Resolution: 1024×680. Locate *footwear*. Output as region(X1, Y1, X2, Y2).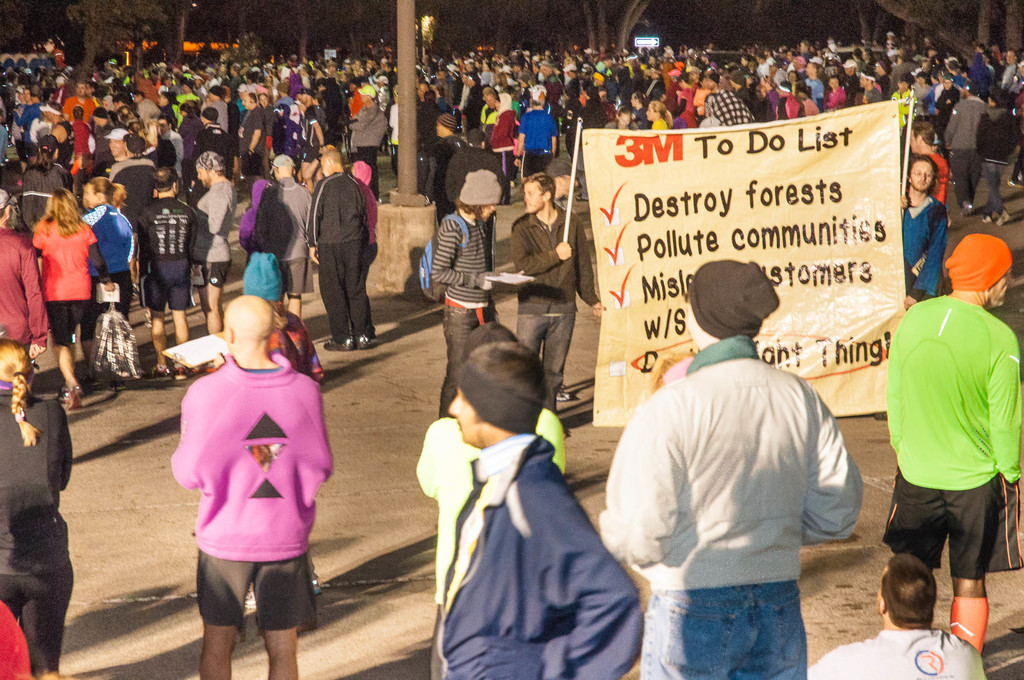
region(998, 211, 1007, 225).
